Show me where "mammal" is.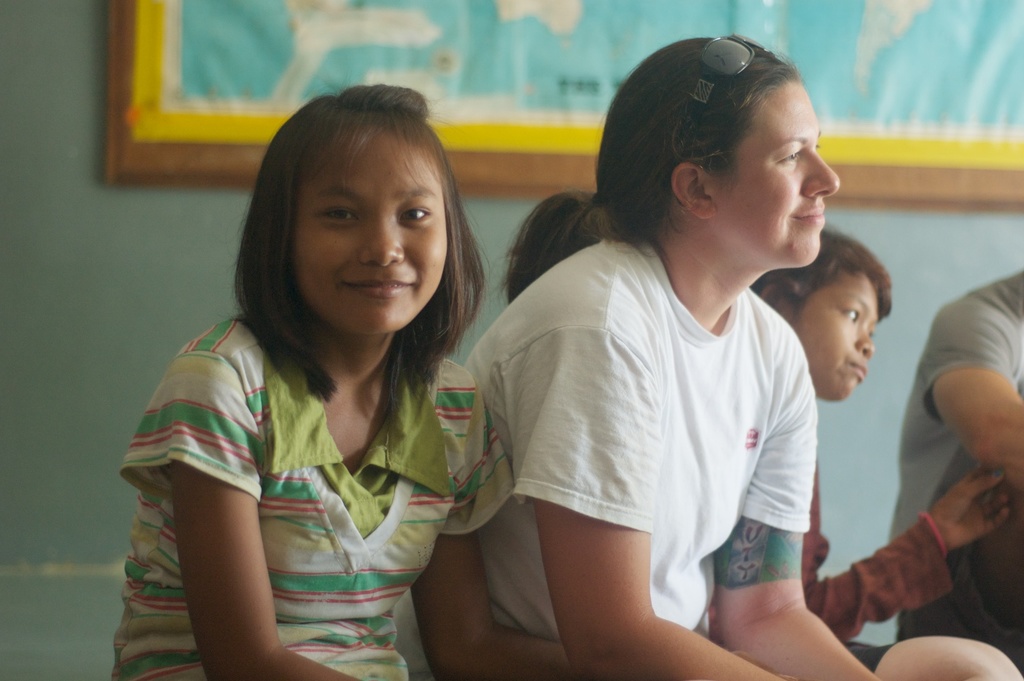
"mammal" is at {"left": 893, "top": 267, "right": 1023, "bottom": 663}.
